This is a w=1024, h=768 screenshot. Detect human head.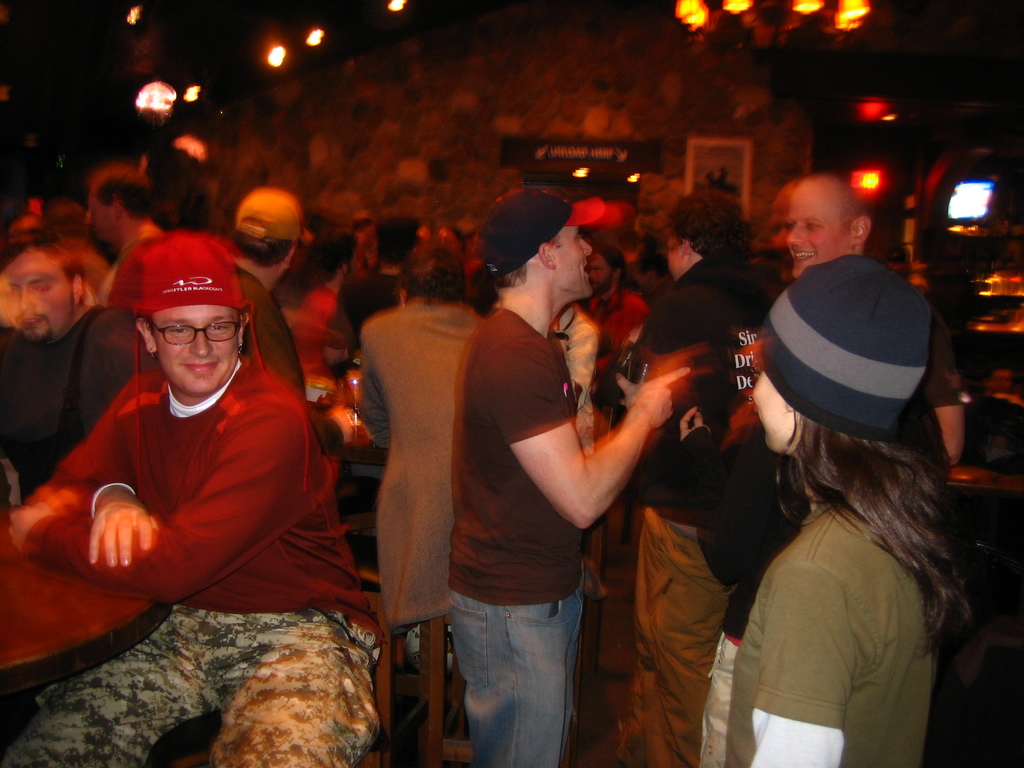
(629, 250, 669, 294).
